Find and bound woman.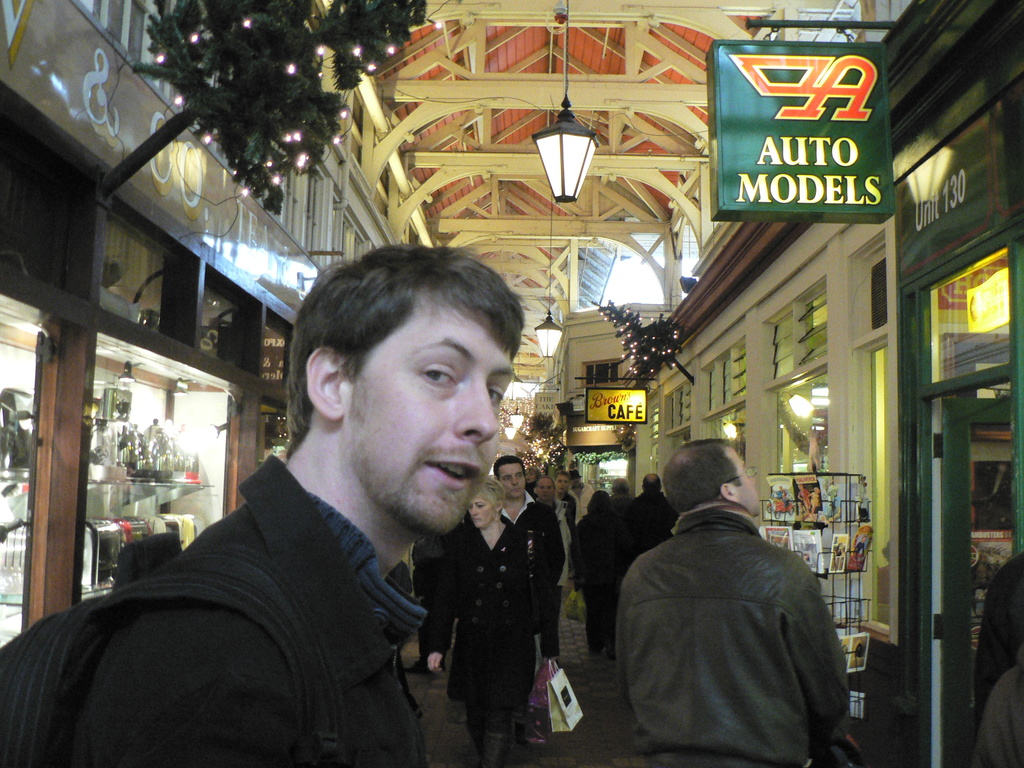
Bound: left=426, top=475, right=557, bottom=767.
